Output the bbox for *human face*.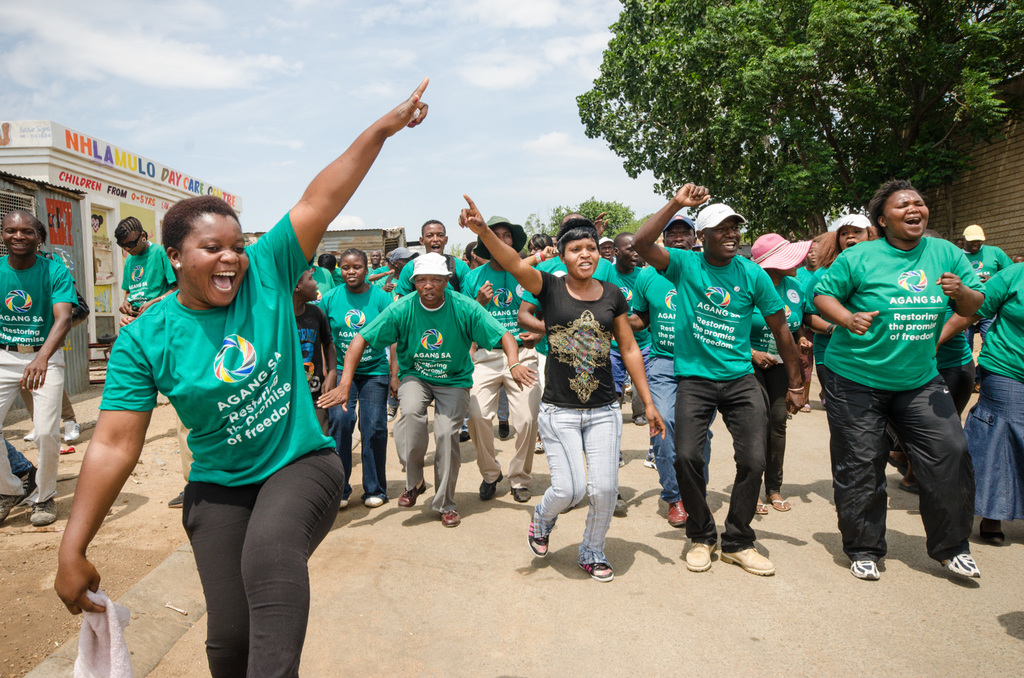
<box>298,268,322,302</box>.
